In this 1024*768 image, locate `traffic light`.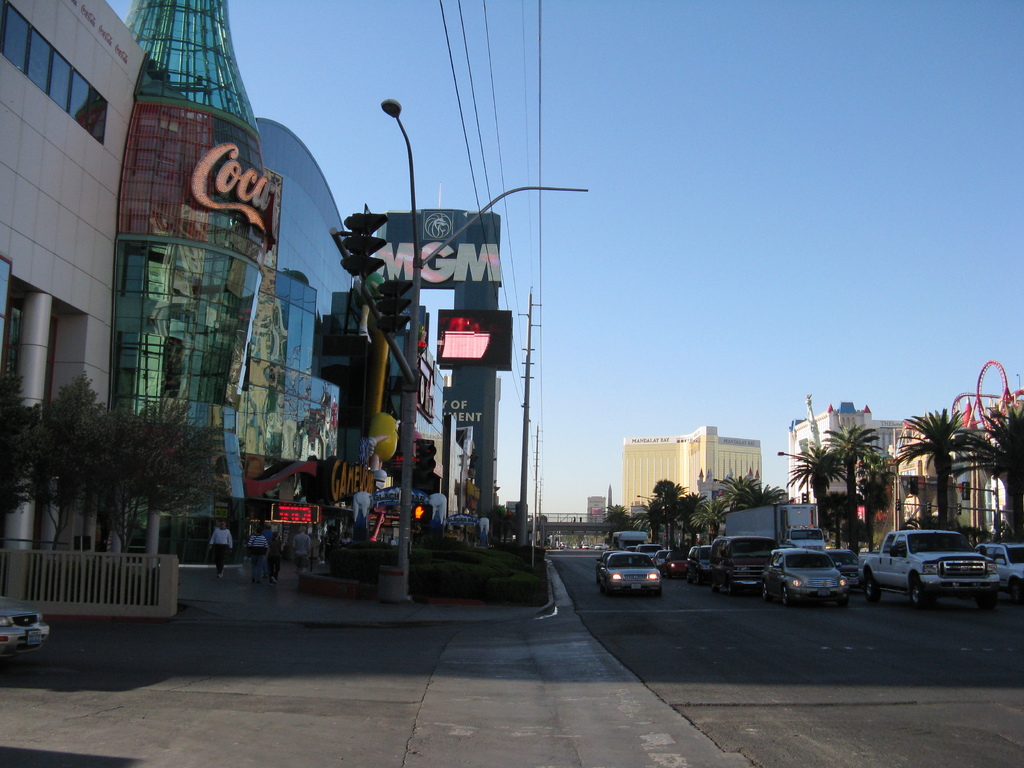
Bounding box: 415, 436, 438, 493.
